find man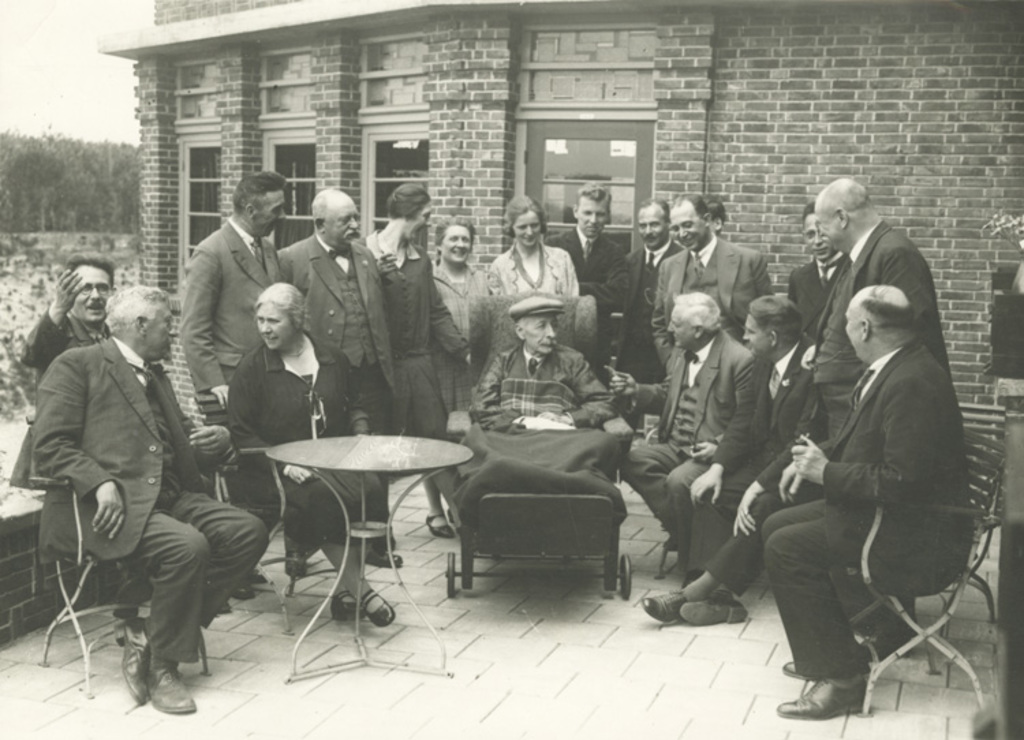
543 182 629 344
